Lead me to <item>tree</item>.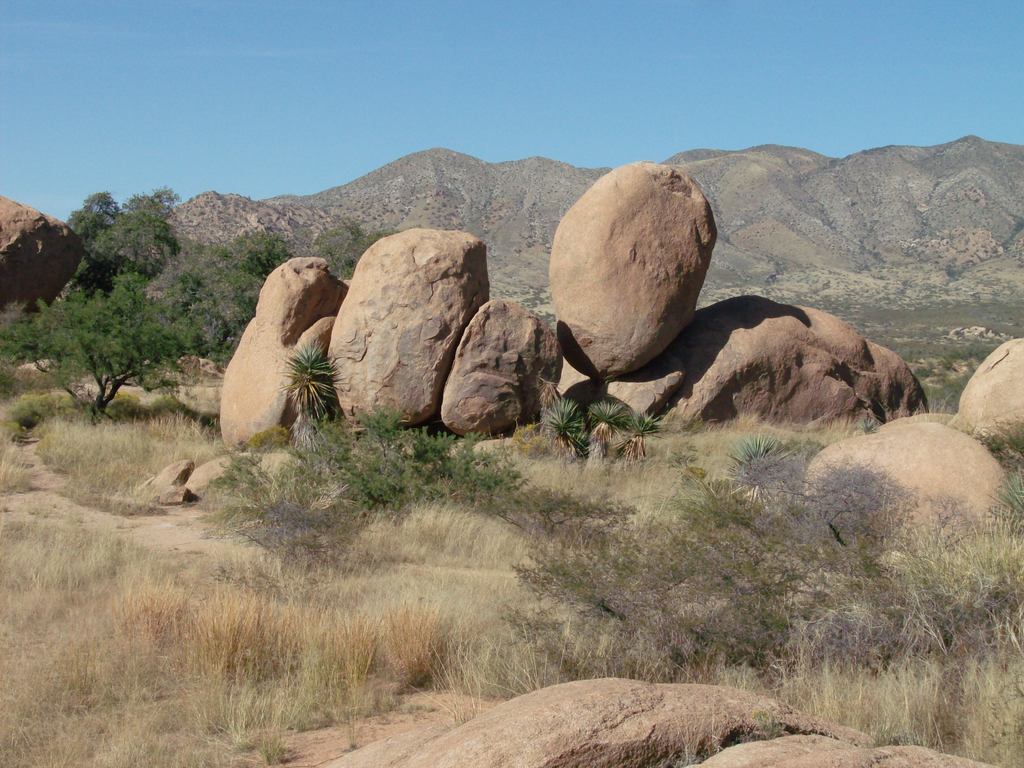
Lead to crop(317, 223, 401, 280).
